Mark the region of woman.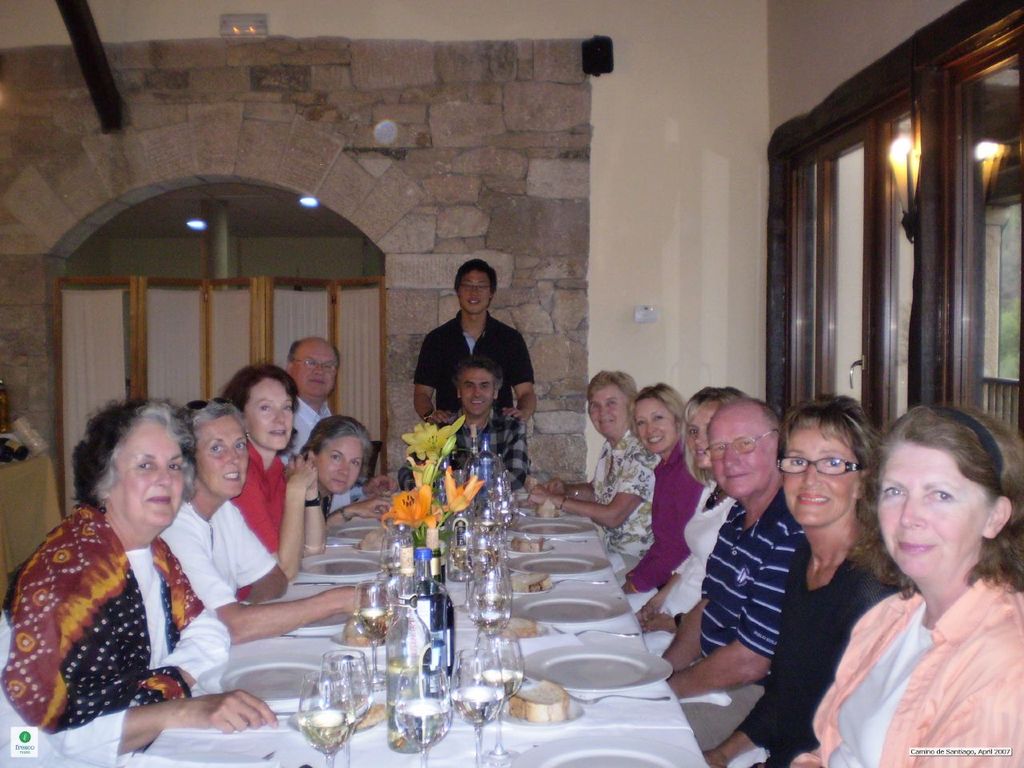
Region: l=161, t=394, r=366, b=653.
